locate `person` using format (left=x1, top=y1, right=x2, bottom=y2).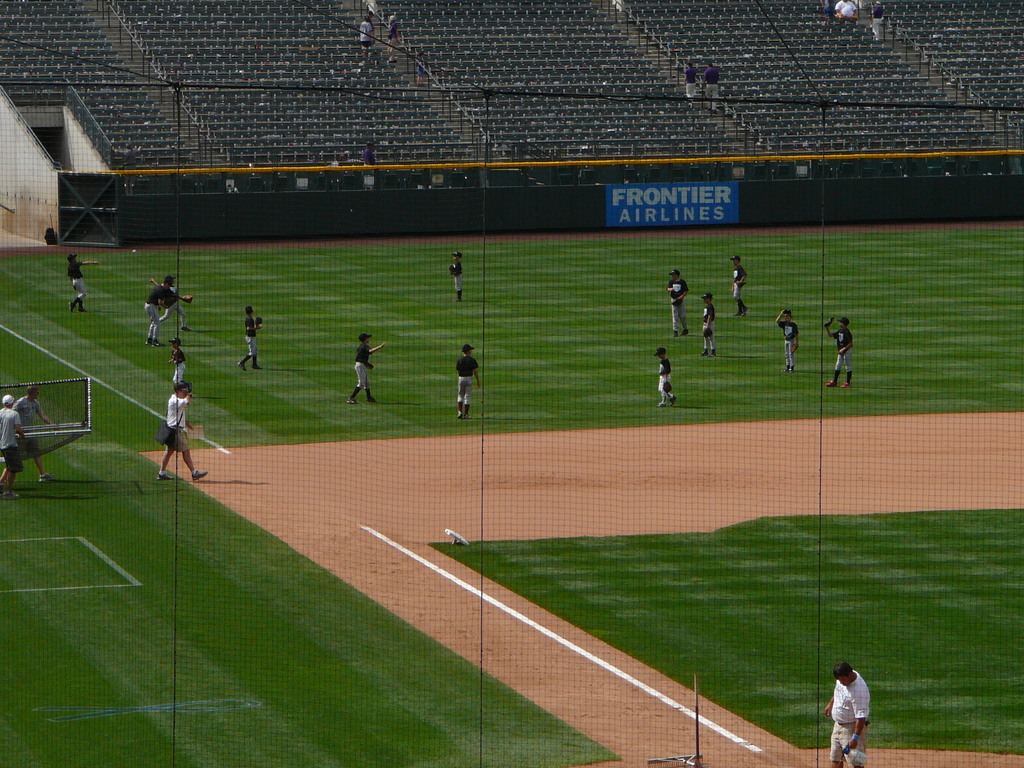
(left=0, top=392, right=29, bottom=499).
